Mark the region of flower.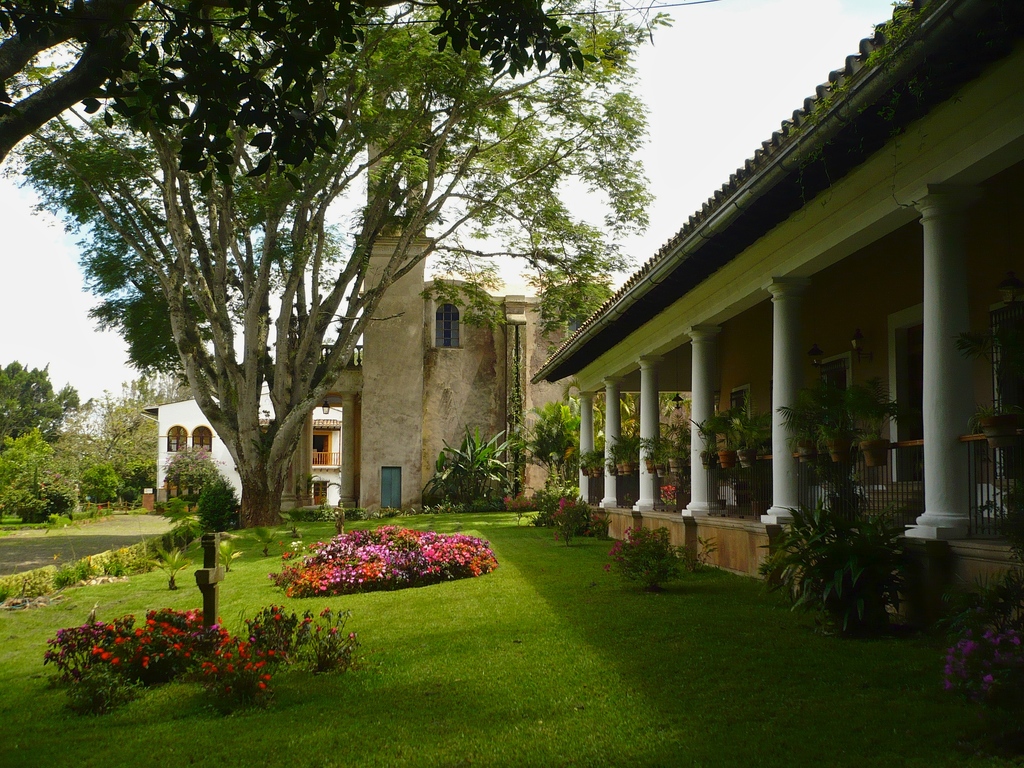
Region: [258, 657, 266, 664].
